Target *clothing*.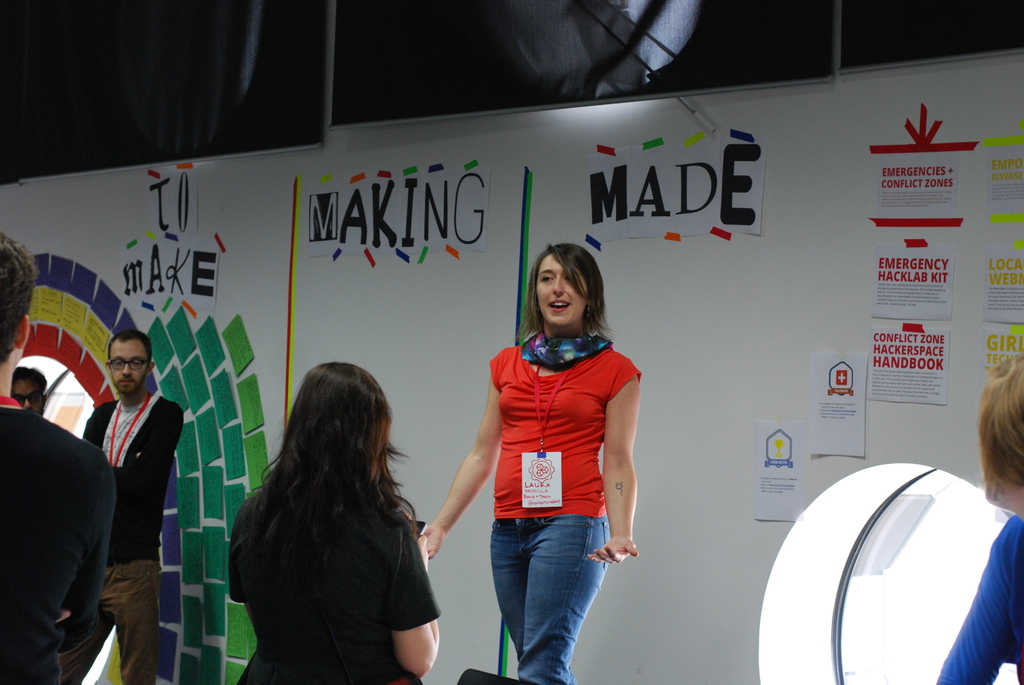
Target region: 934/511/1023/684.
